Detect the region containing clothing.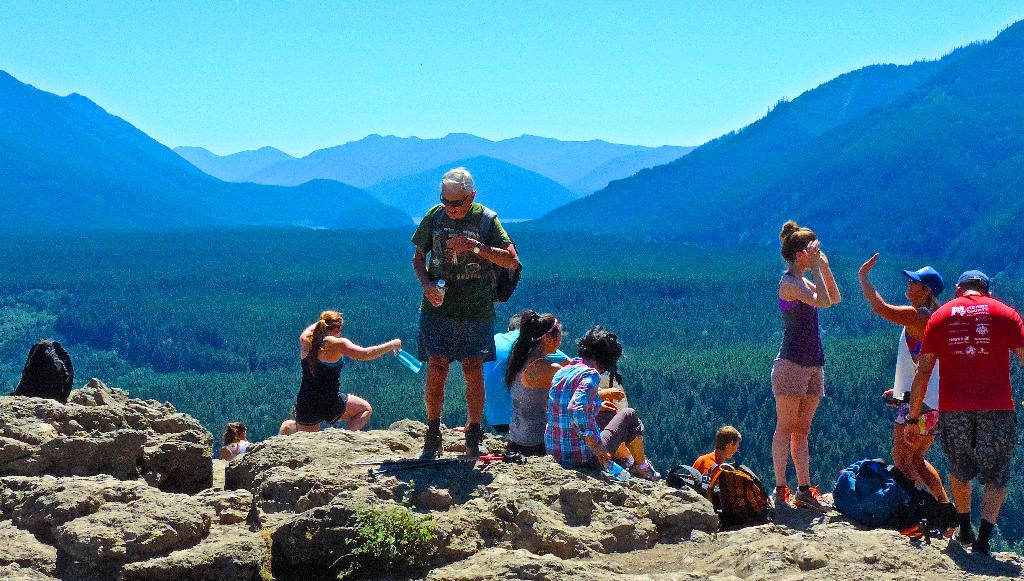
x1=768, y1=275, x2=828, y2=397.
